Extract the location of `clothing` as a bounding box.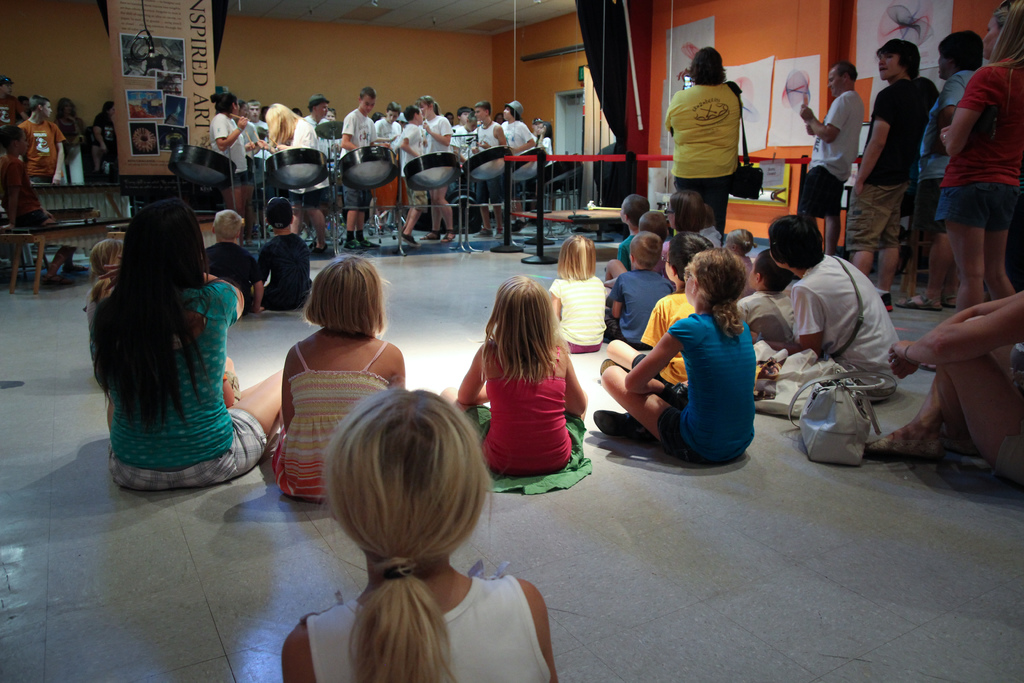
(103,277,269,494).
